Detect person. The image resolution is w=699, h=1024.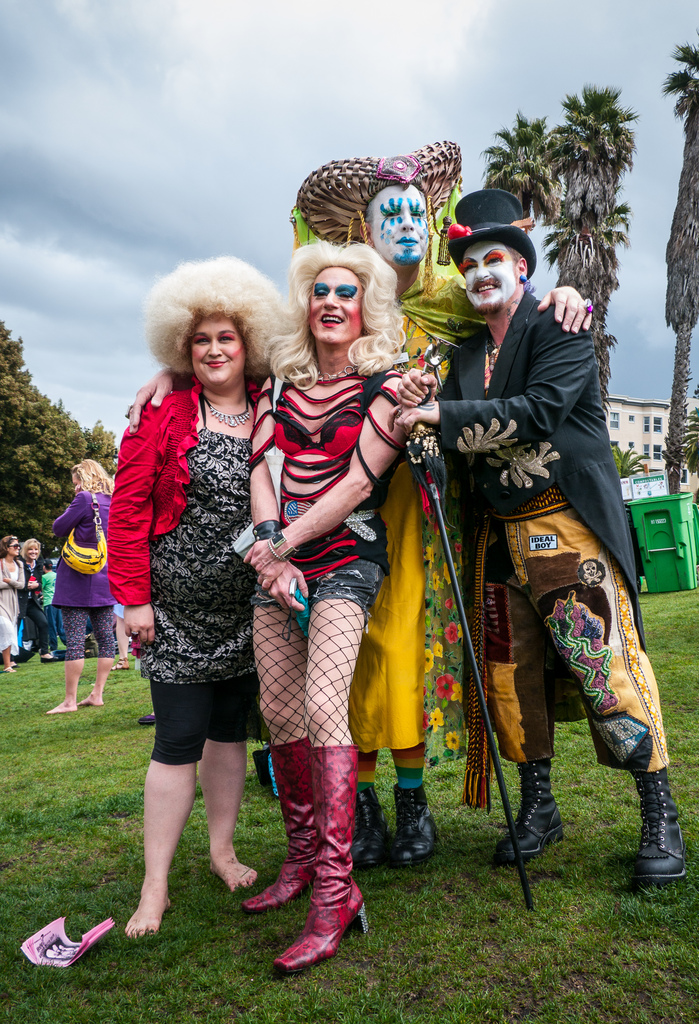
0,532,26,671.
